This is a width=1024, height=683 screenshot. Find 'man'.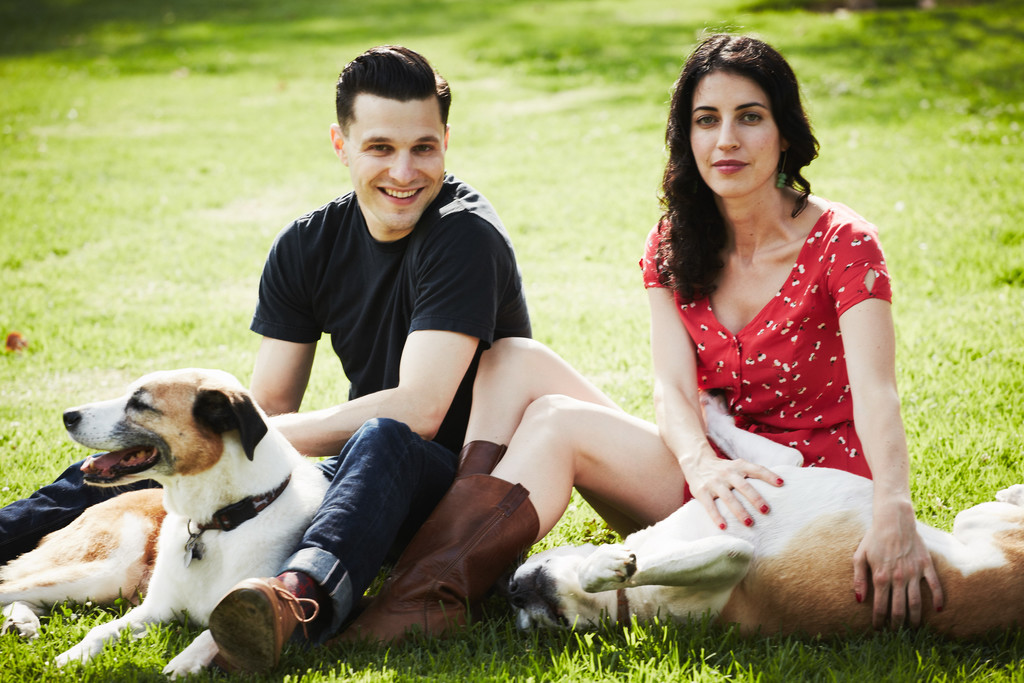
Bounding box: (left=0, top=43, right=530, bottom=682).
